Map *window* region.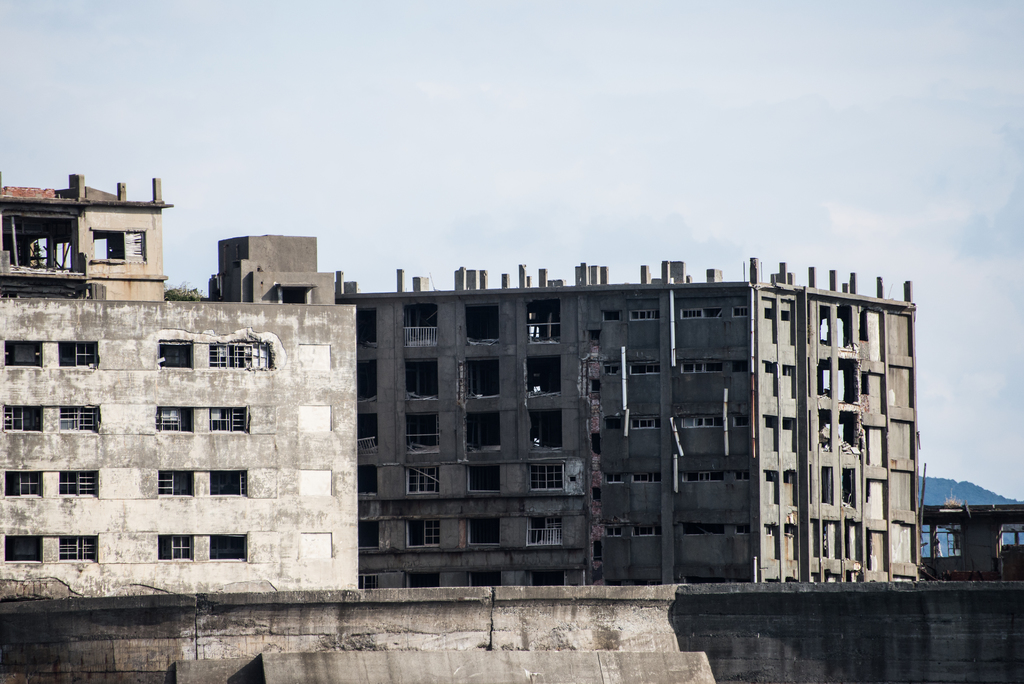
Mapped to rect(355, 410, 380, 453).
